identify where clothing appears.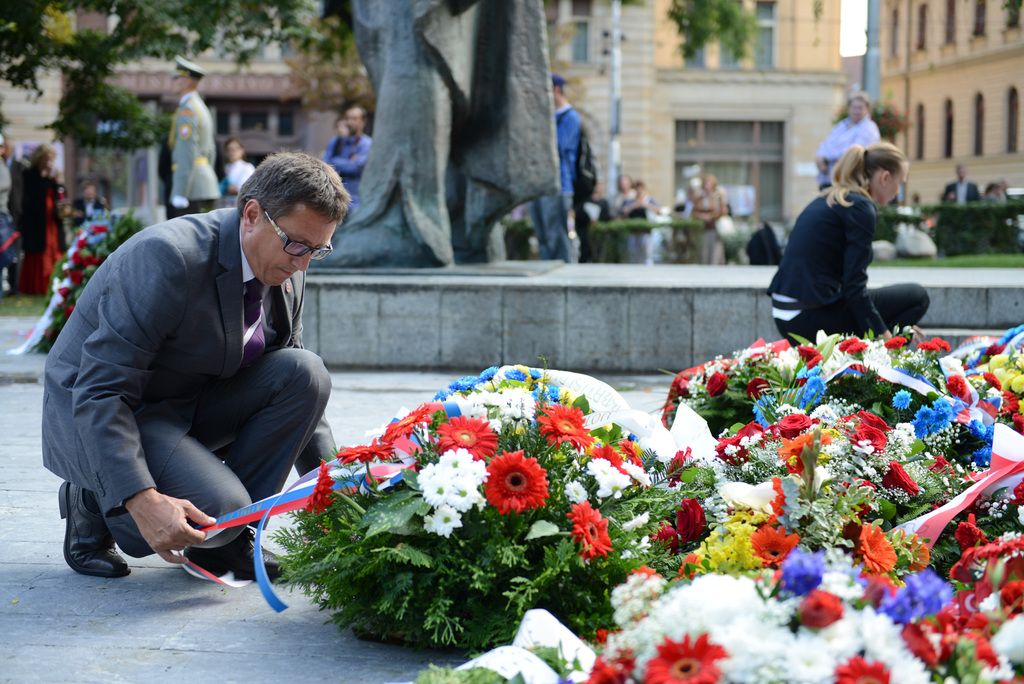
Appears at <bbox>768, 152, 918, 333</bbox>.
